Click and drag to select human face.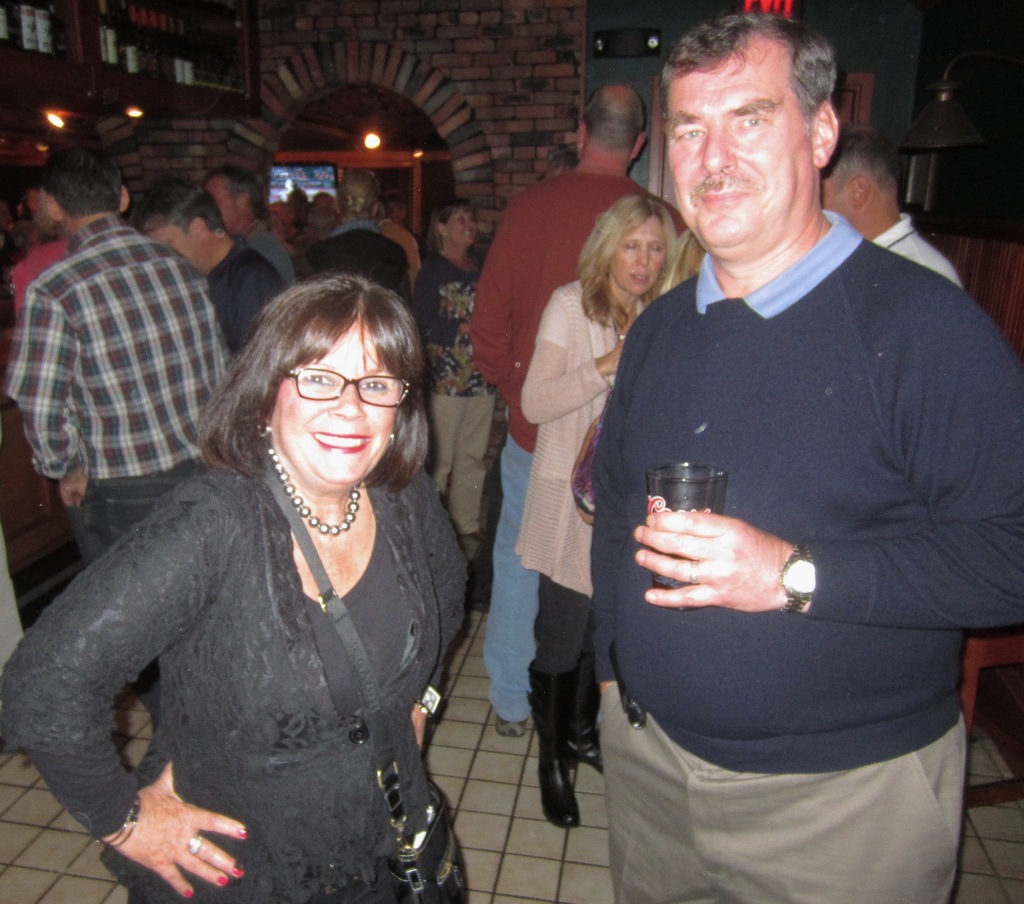
Selection: <box>448,210,476,247</box>.
